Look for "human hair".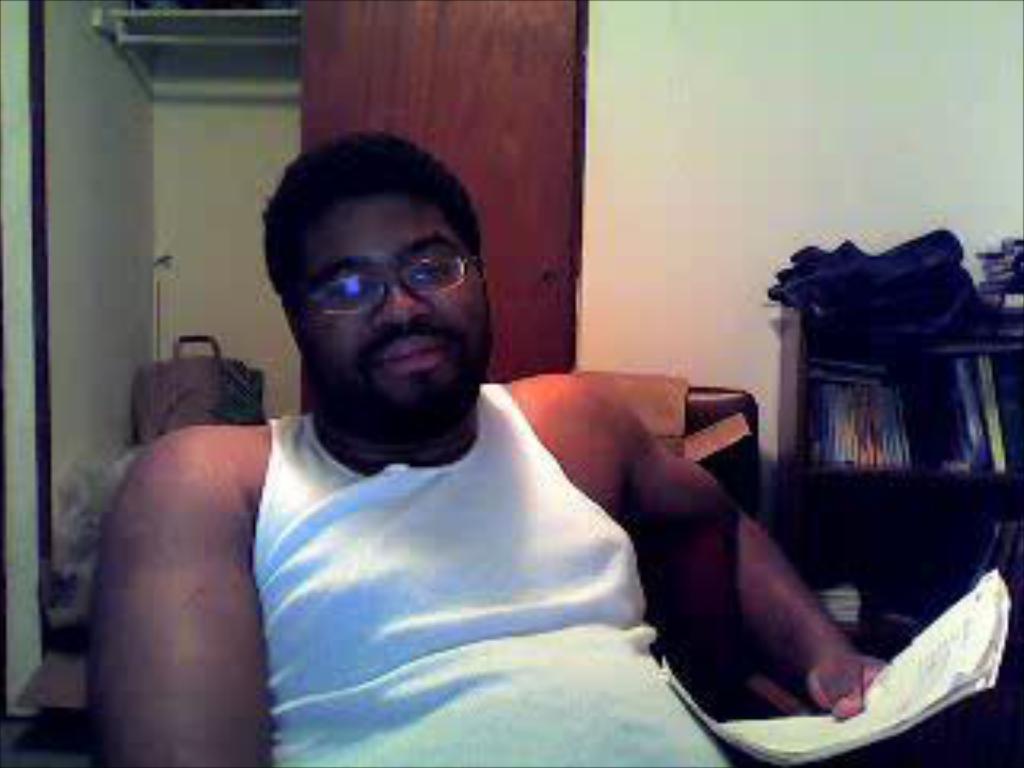
Found: 259, 134, 496, 355.
